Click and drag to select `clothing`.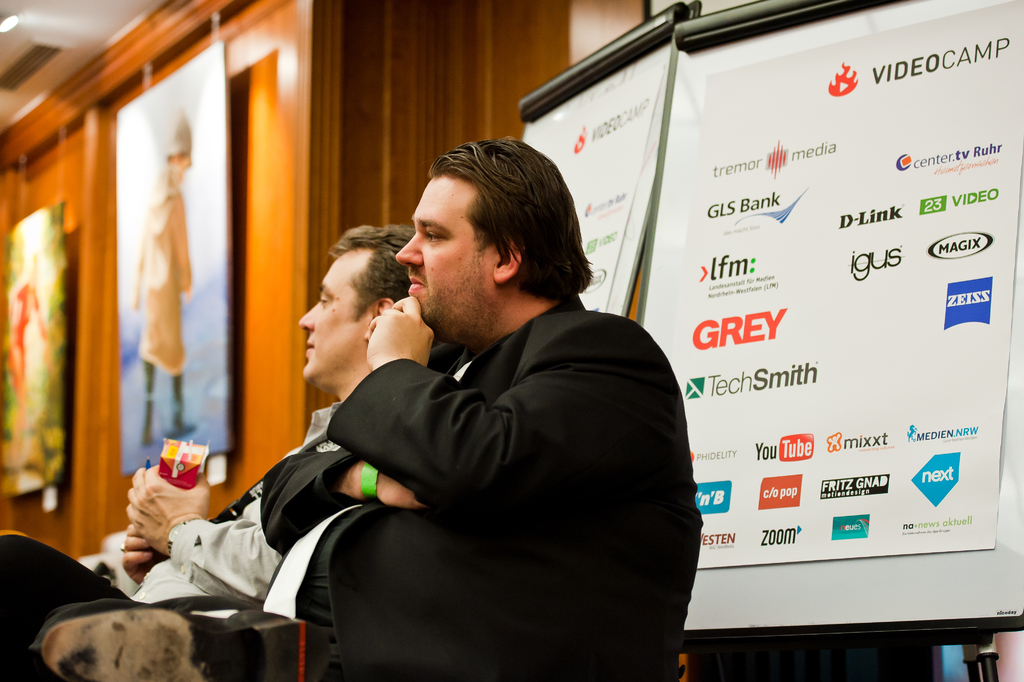
Selection: [left=232, top=256, right=700, bottom=675].
